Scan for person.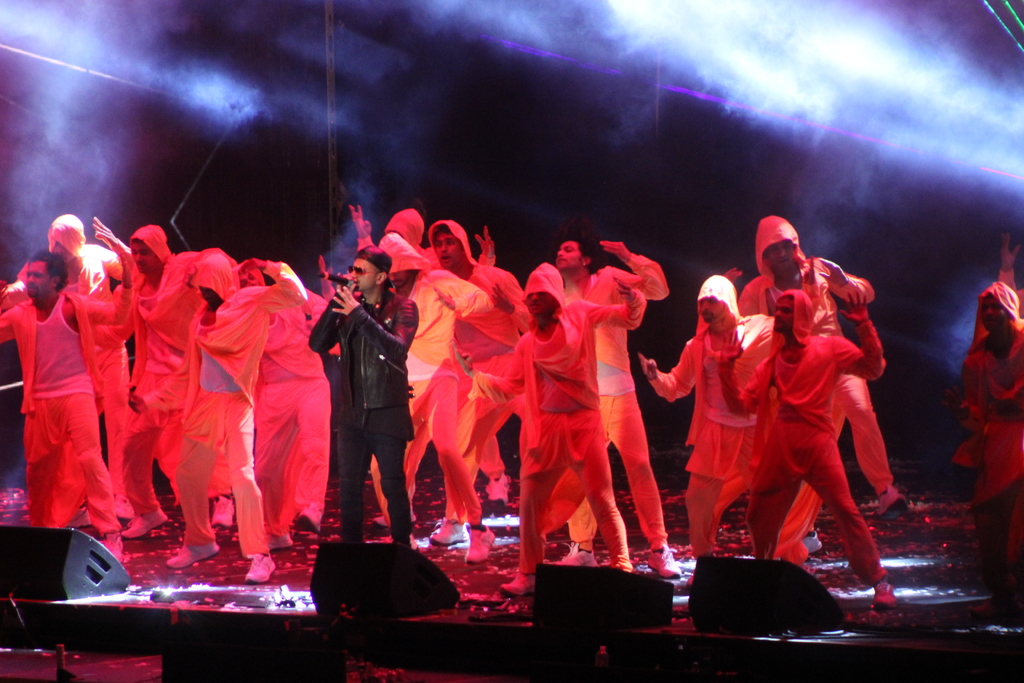
Scan result: locate(9, 204, 147, 514).
